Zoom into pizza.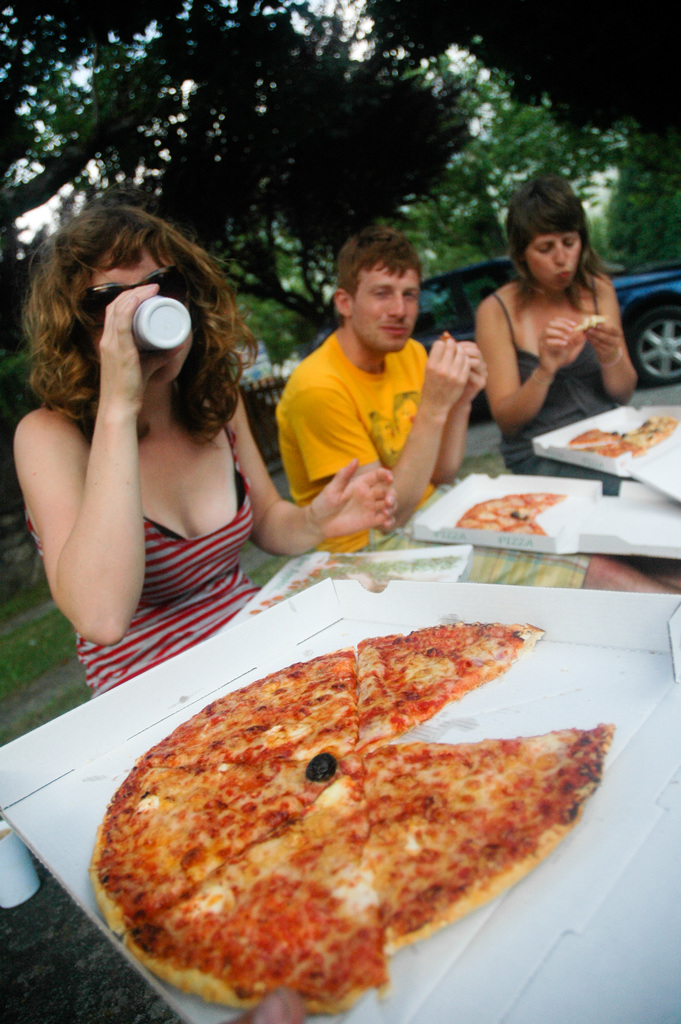
Zoom target: Rect(450, 488, 562, 534).
